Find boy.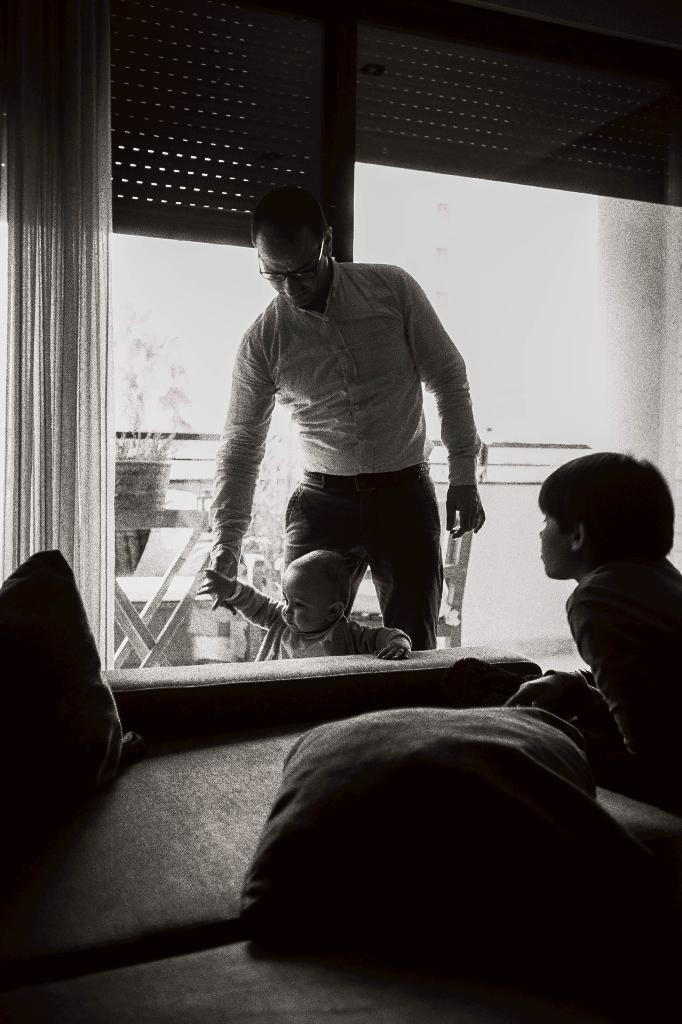
498,444,681,795.
